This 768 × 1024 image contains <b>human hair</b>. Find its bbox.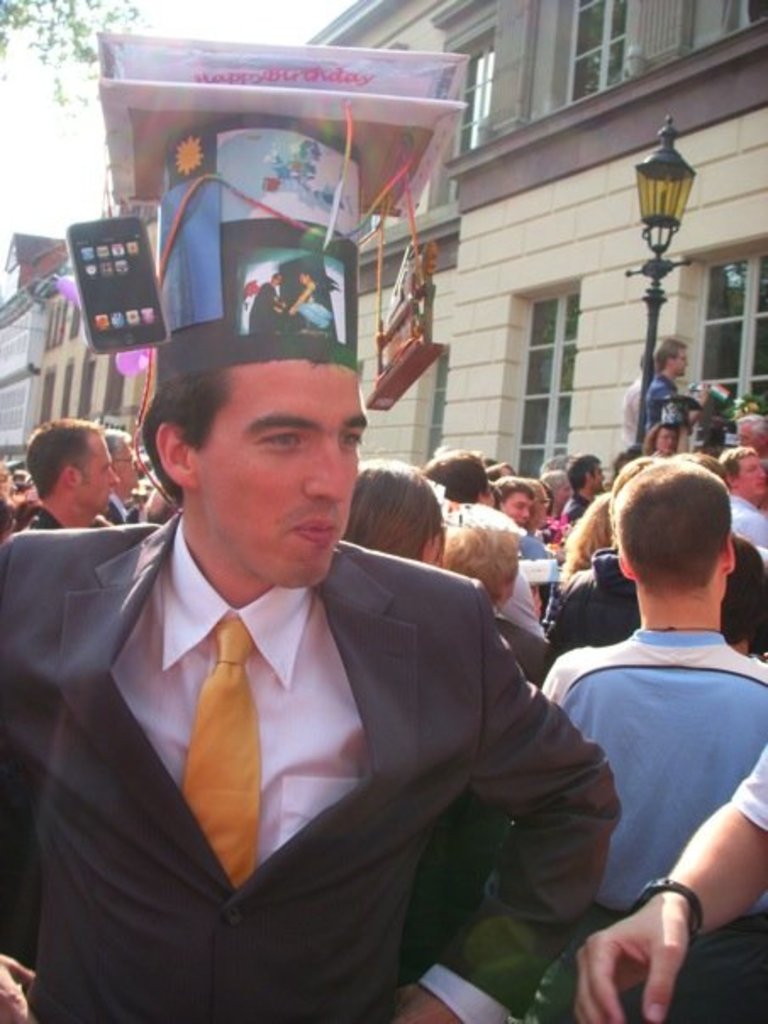
x1=134, y1=348, x2=234, y2=495.
